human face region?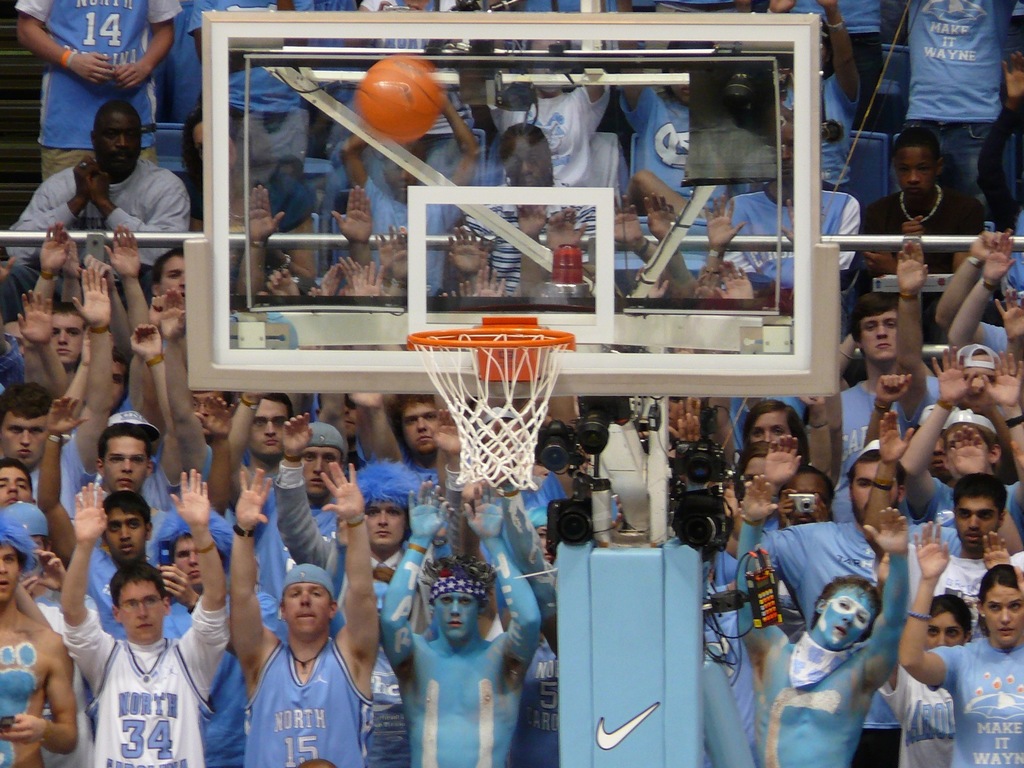
x1=120, y1=579, x2=168, y2=641
